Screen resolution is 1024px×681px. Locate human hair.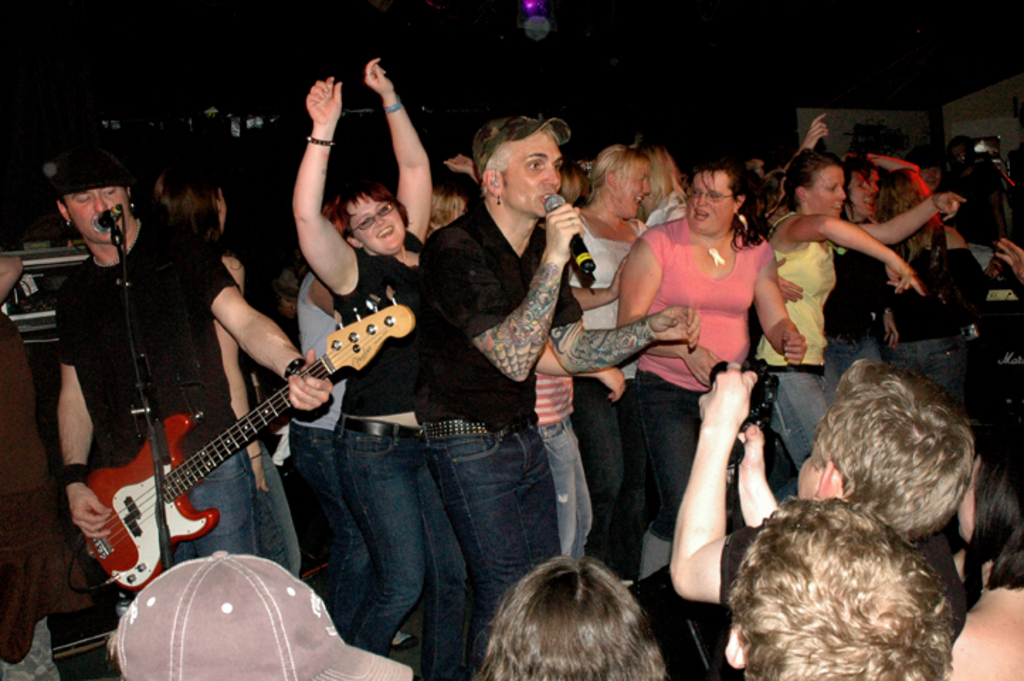
l=338, t=183, r=411, b=240.
